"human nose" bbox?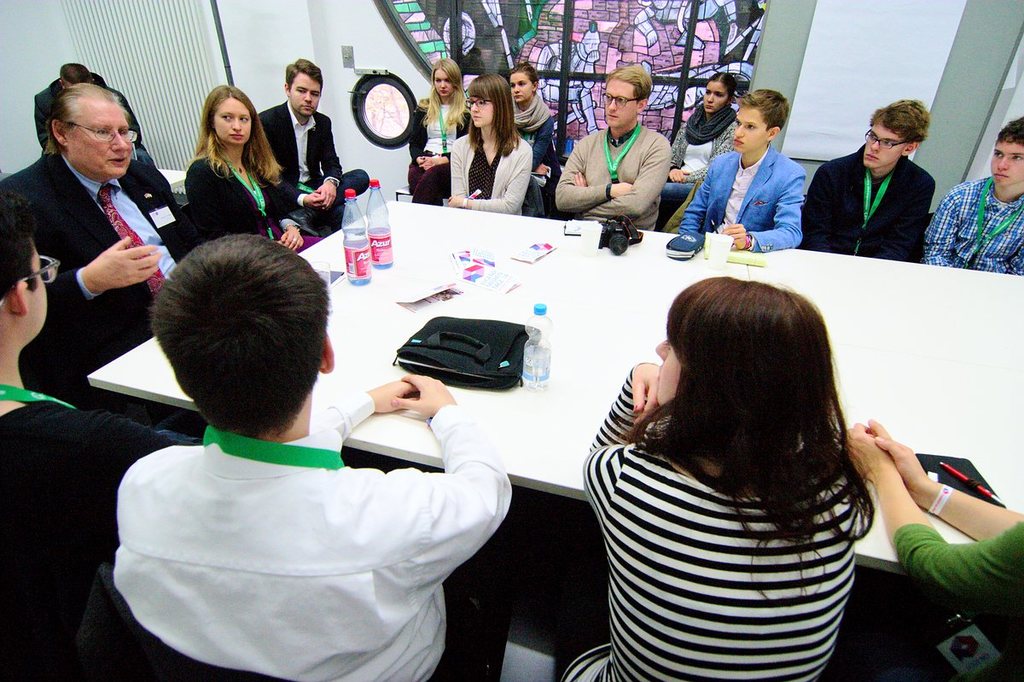
229/118/241/130
